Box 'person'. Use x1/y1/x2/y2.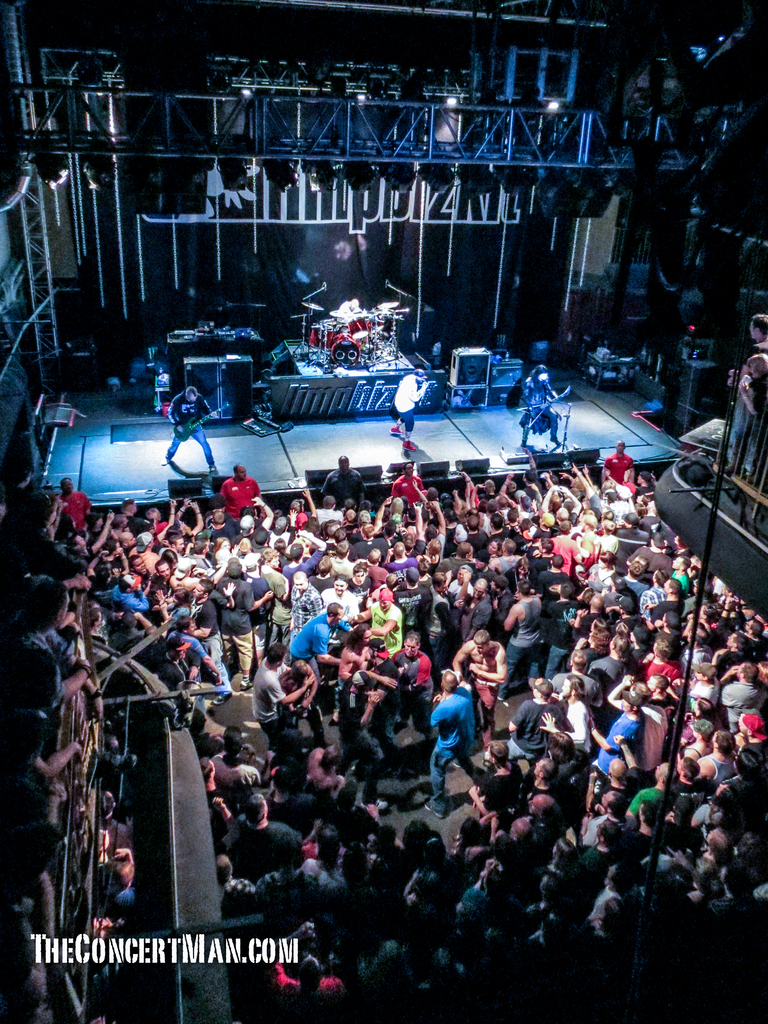
527/356/565/435.
